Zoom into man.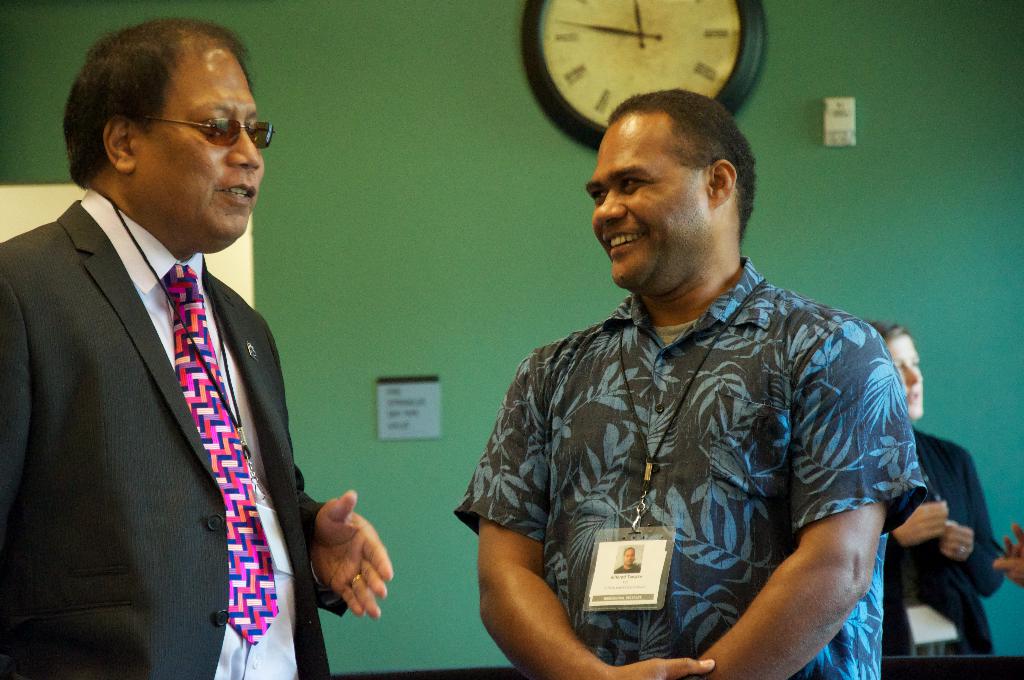
Zoom target: {"left": 460, "top": 90, "right": 937, "bottom": 676}.
